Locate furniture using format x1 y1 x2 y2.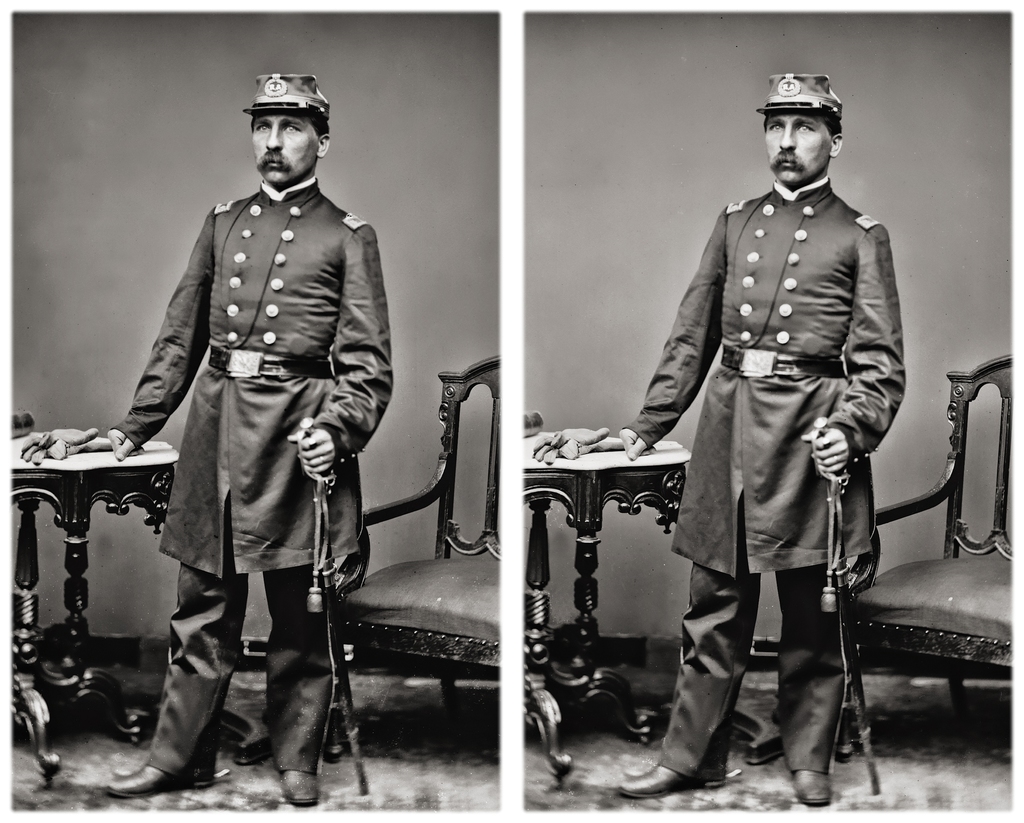
847 353 1014 752.
